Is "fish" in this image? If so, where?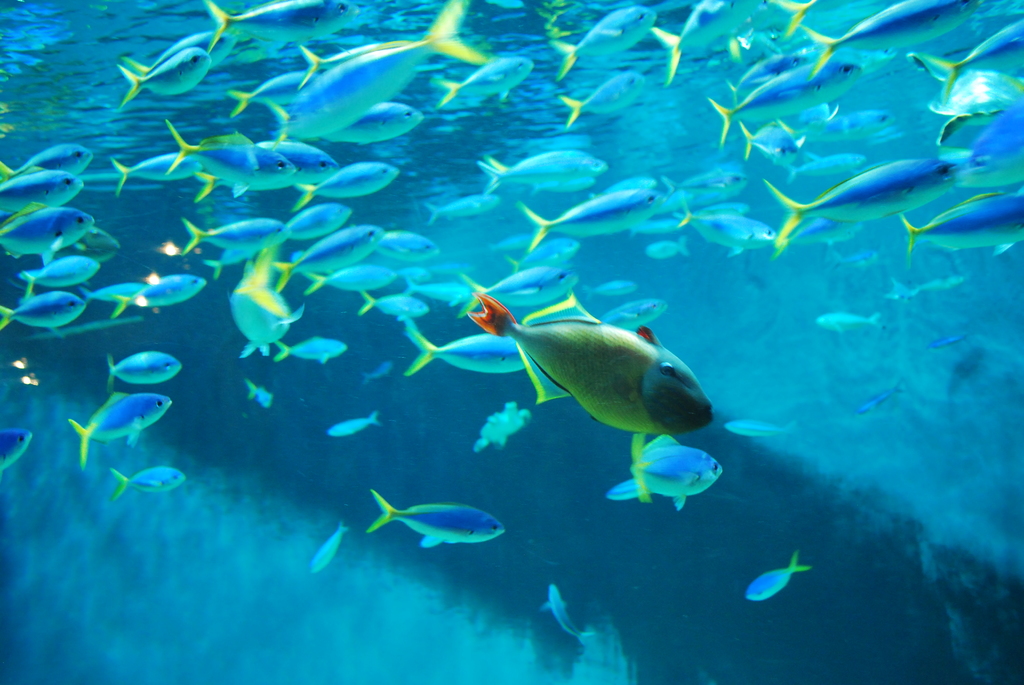
Yes, at {"left": 764, "top": 159, "right": 957, "bottom": 254}.
